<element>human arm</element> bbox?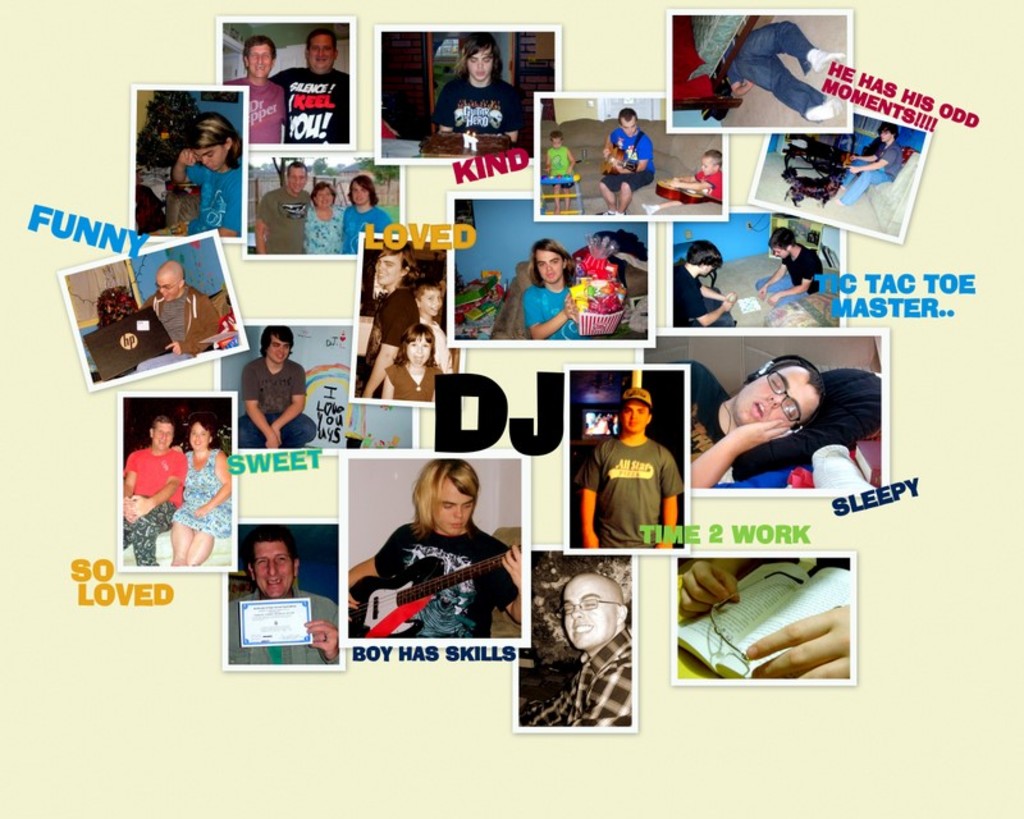
BBox(773, 273, 812, 306)
